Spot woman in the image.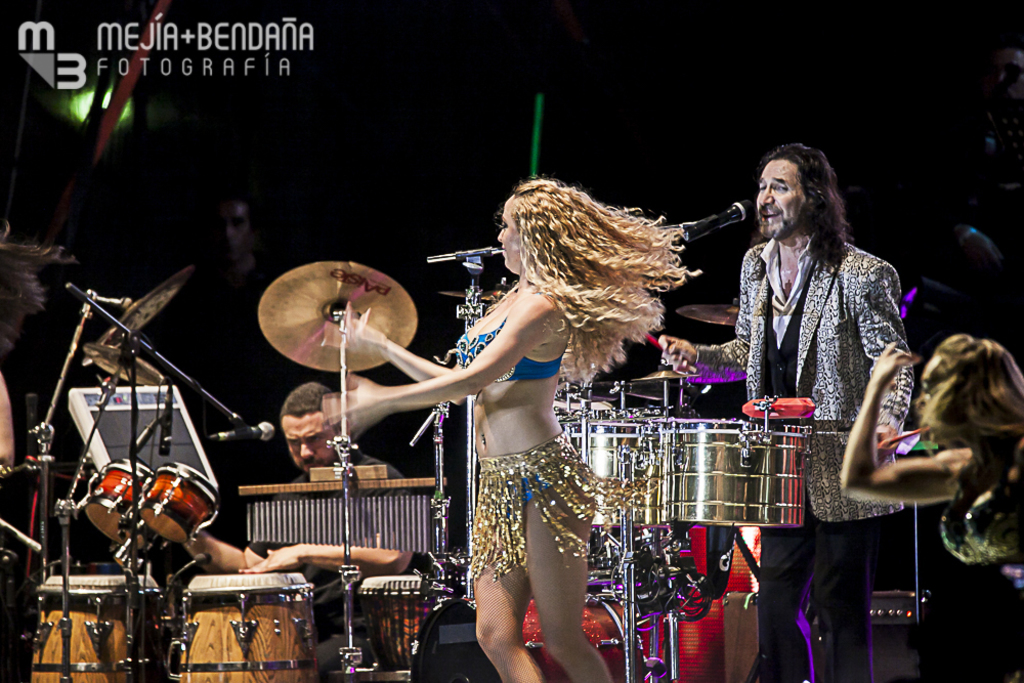
woman found at bbox=(835, 331, 1023, 569).
